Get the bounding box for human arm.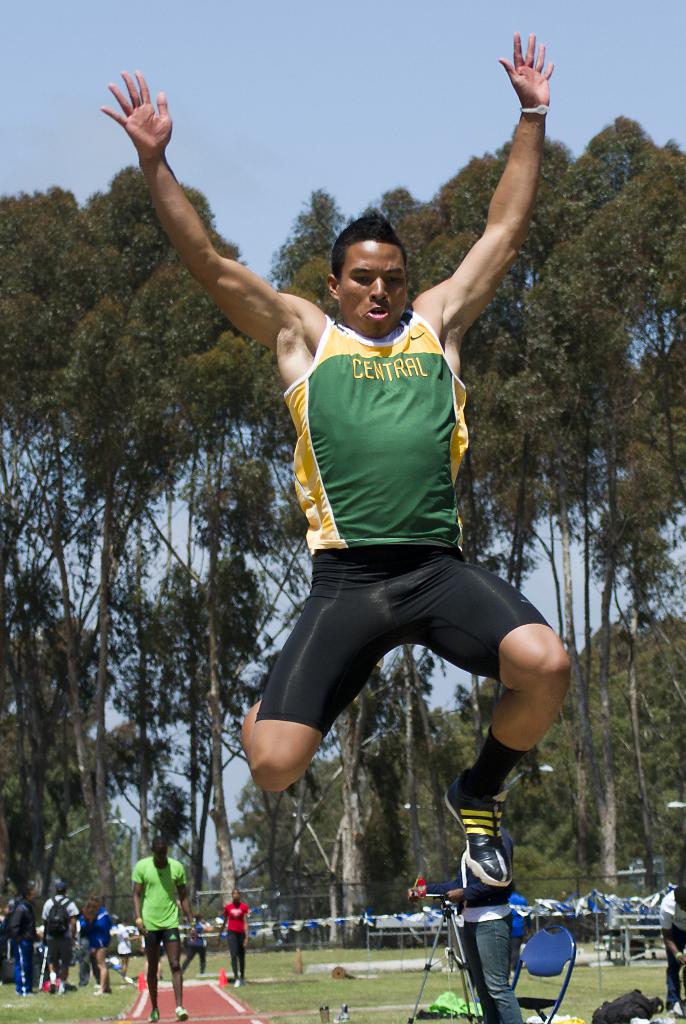
173/863/199/944.
